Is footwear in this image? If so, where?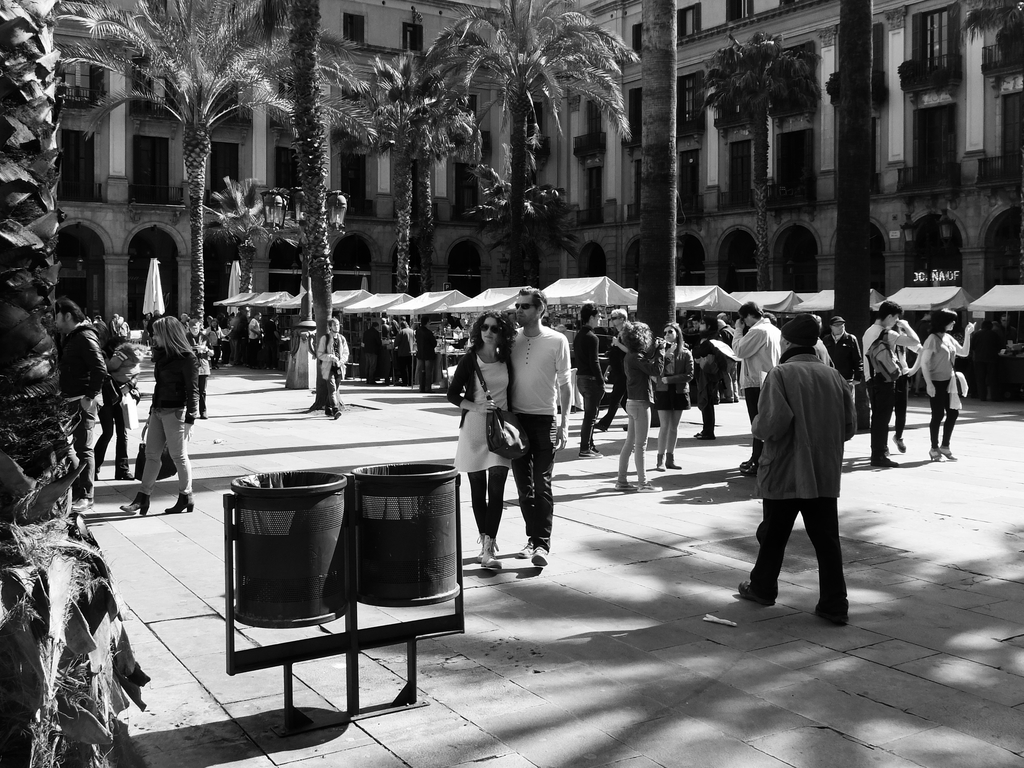
Yes, at [left=618, top=481, right=636, bottom=494].
